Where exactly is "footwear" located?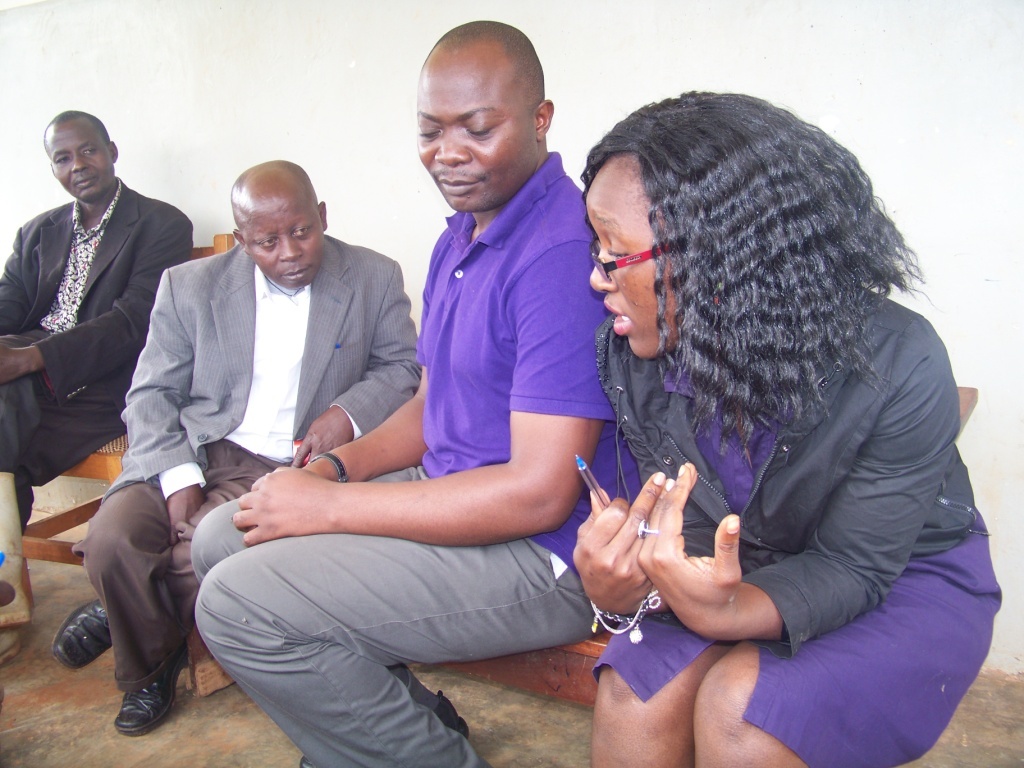
Its bounding box is <region>296, 696, 475, 766</region>.
